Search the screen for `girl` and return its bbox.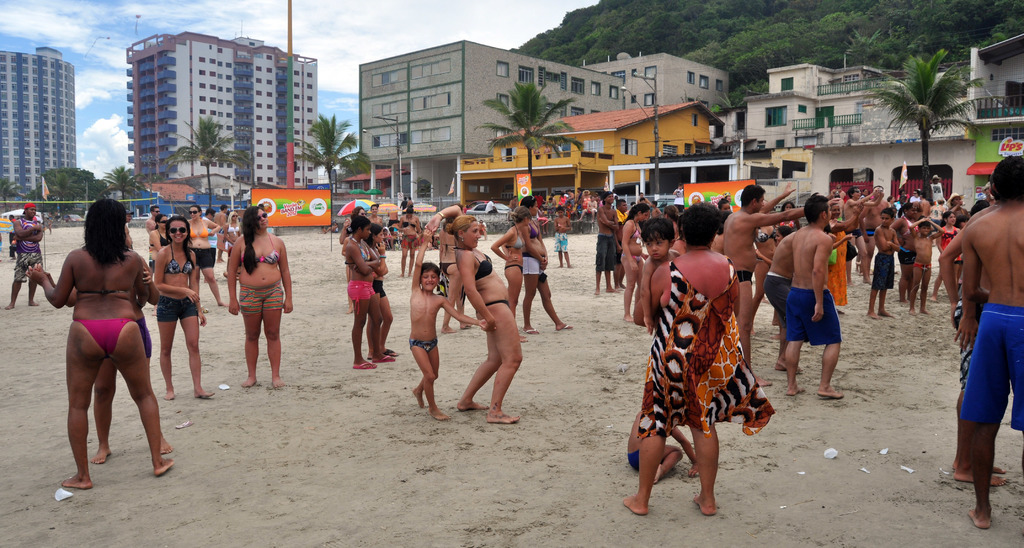
Found: locate(29, 203, 176, 481).
